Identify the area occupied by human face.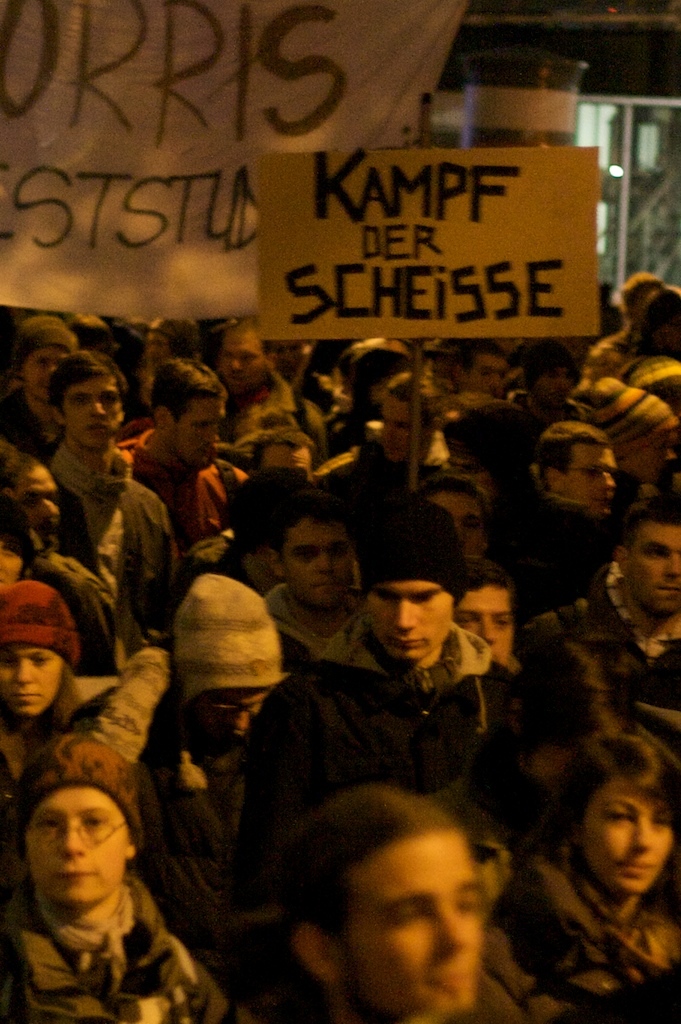
Area: left=3, top=467, right=60, bottom=547.
